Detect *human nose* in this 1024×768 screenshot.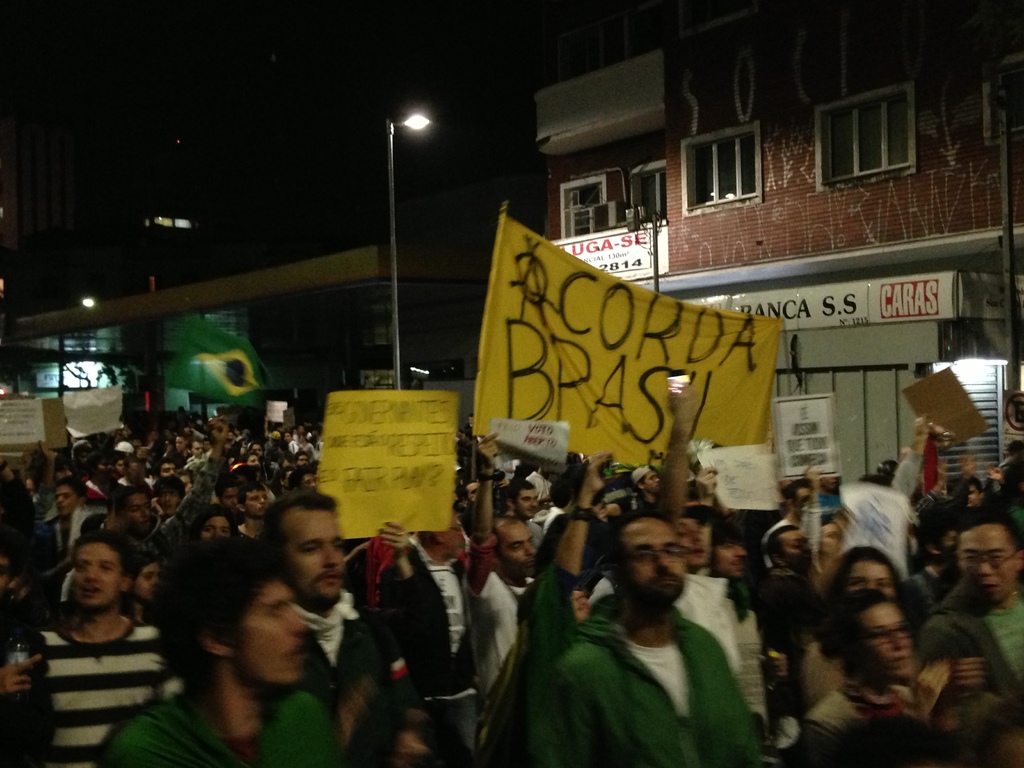
Detection: 657, 554, 673, 577.
